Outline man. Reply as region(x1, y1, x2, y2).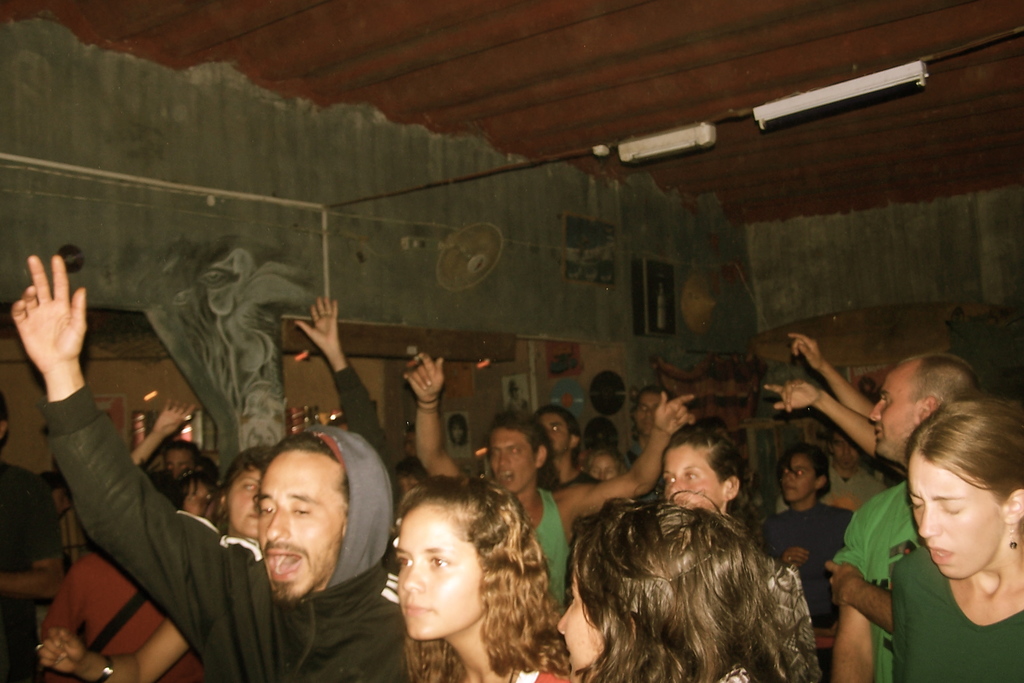
region(624, 384, 669, 498).
